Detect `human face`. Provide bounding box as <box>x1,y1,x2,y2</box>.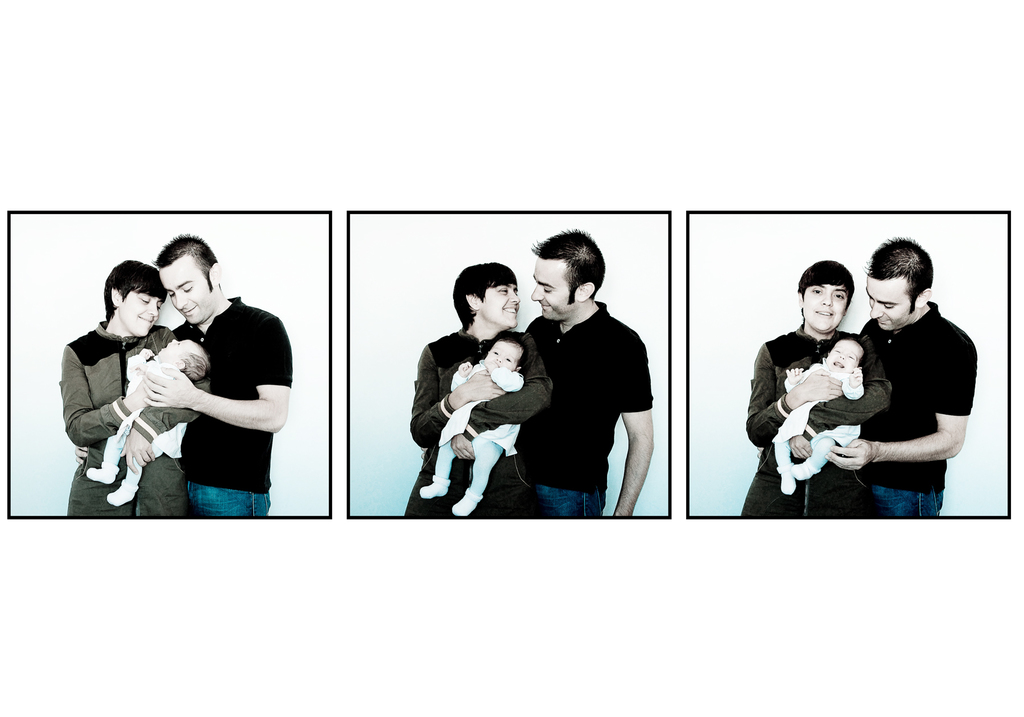
<box>150,337,194,360</box>.
